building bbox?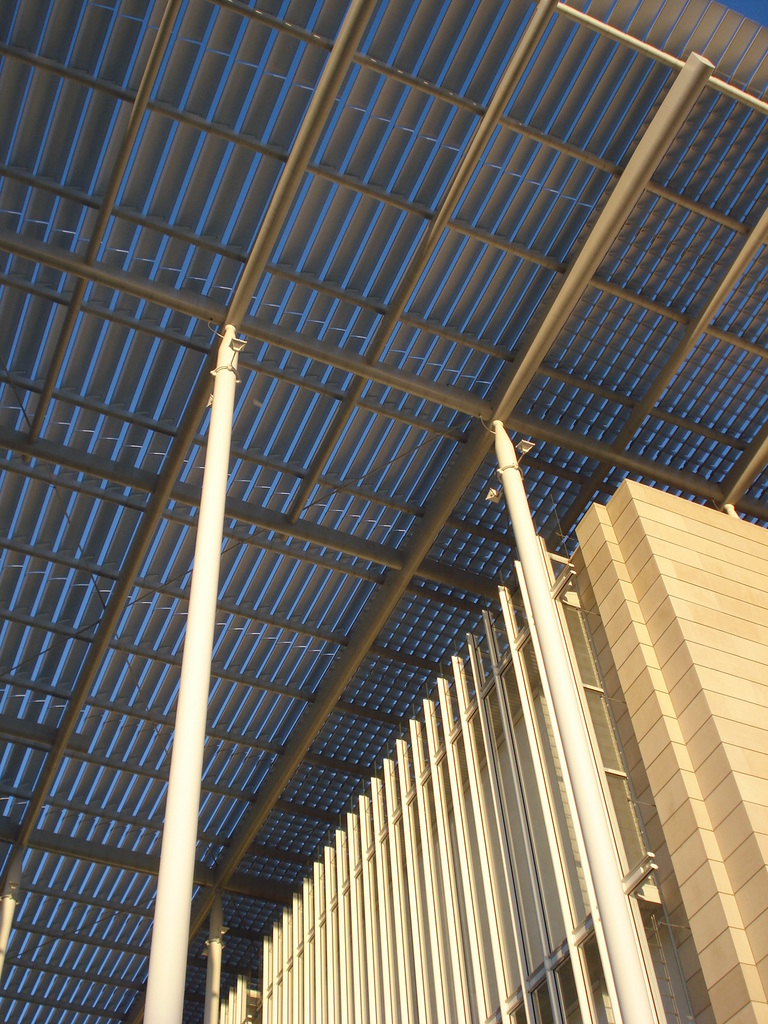
left=0, top=0, right=767, bottom=1023
